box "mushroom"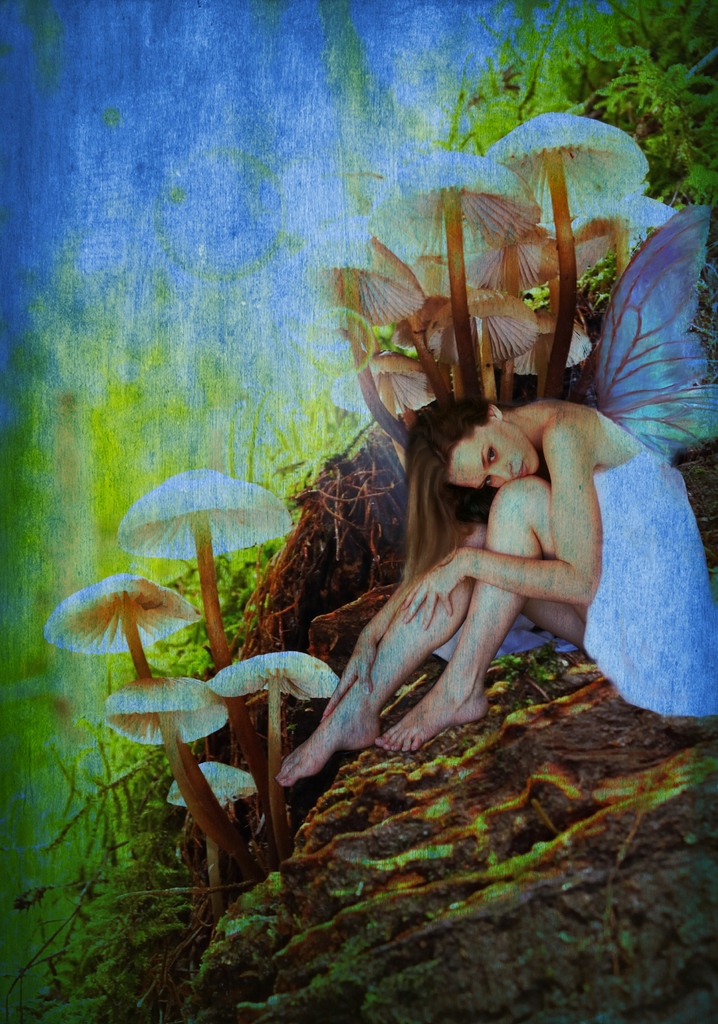
crop(43, 589, 192, 682)
